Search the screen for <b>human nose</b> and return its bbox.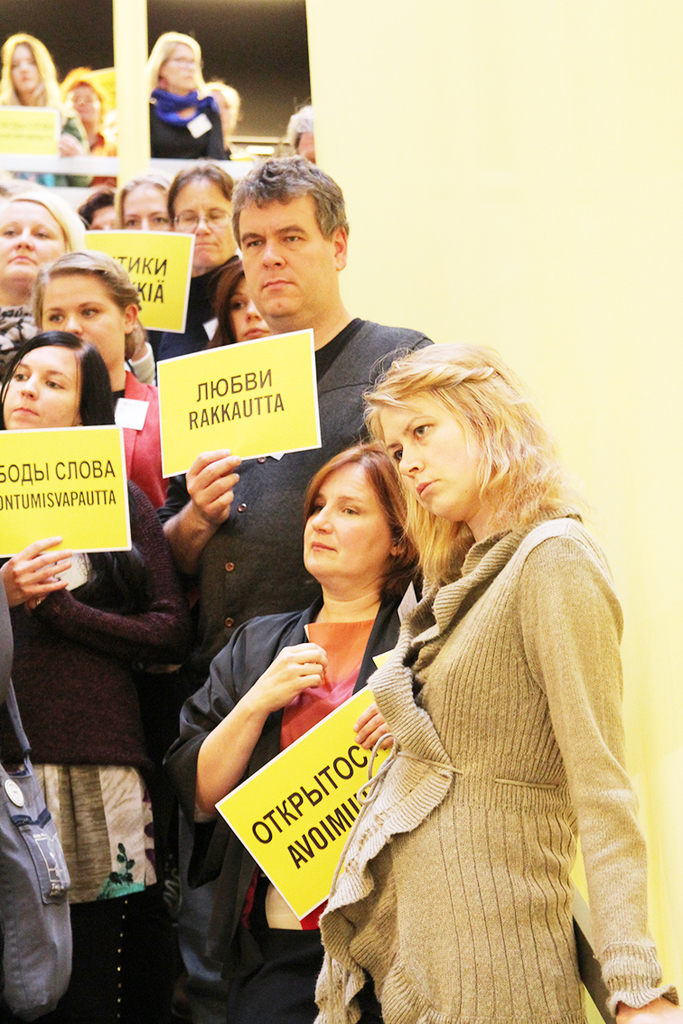
Found: 396:441:420:478.
